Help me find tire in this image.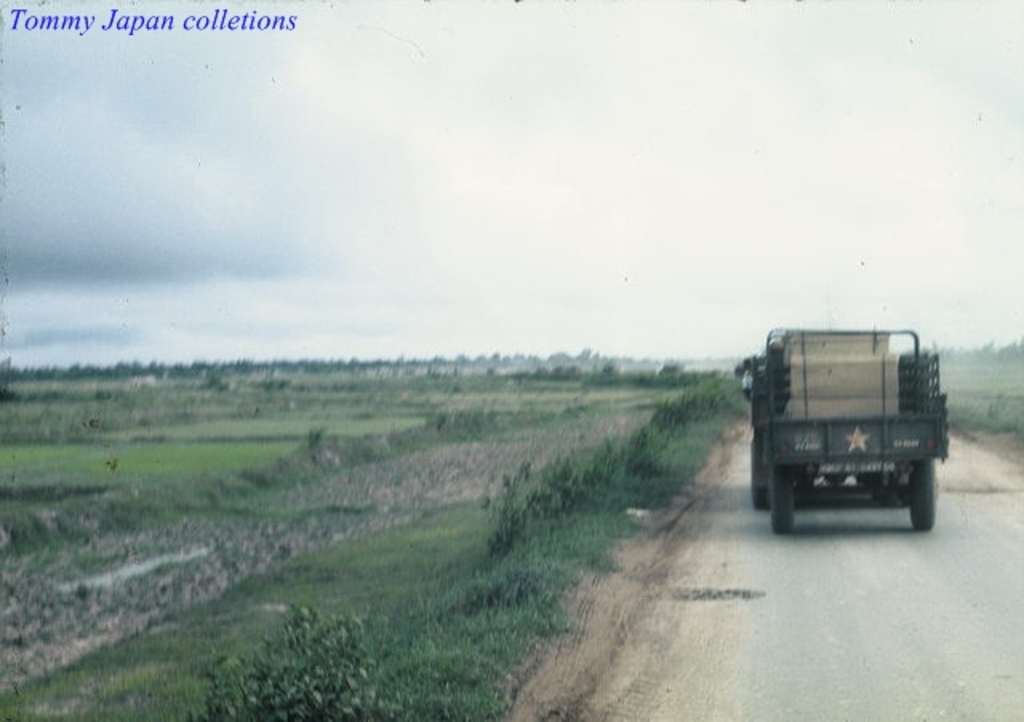
Found it: Rect(914, 456, 939, 530).
